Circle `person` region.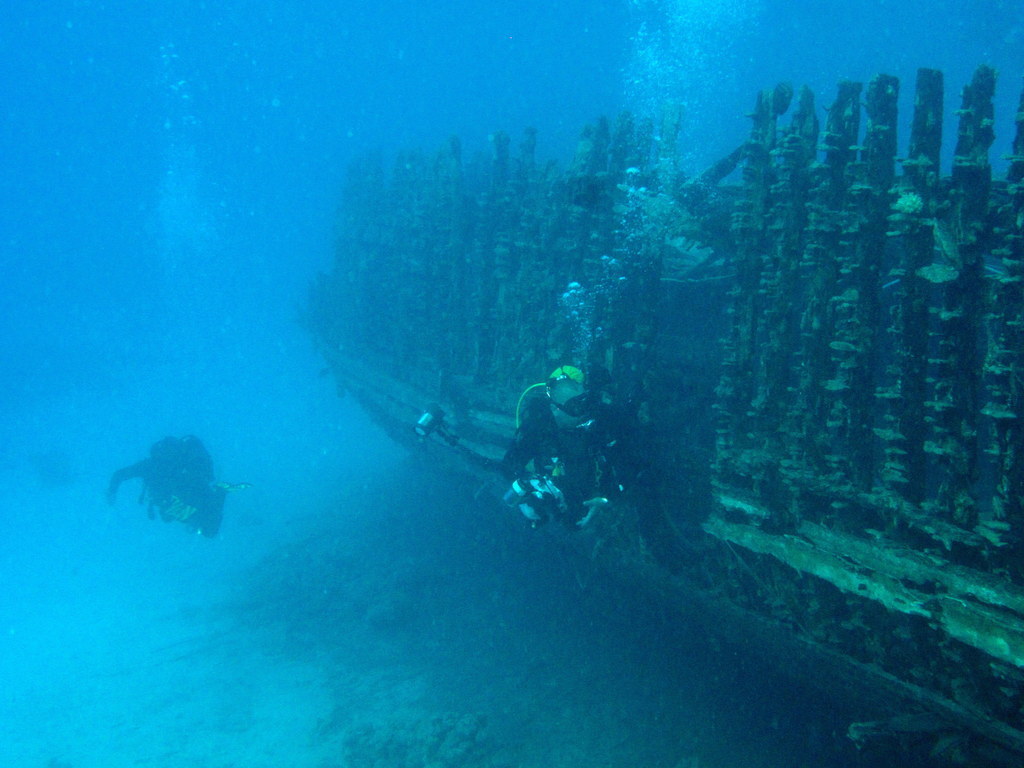
Region: <region>98, 435, 225, 536</region>.
